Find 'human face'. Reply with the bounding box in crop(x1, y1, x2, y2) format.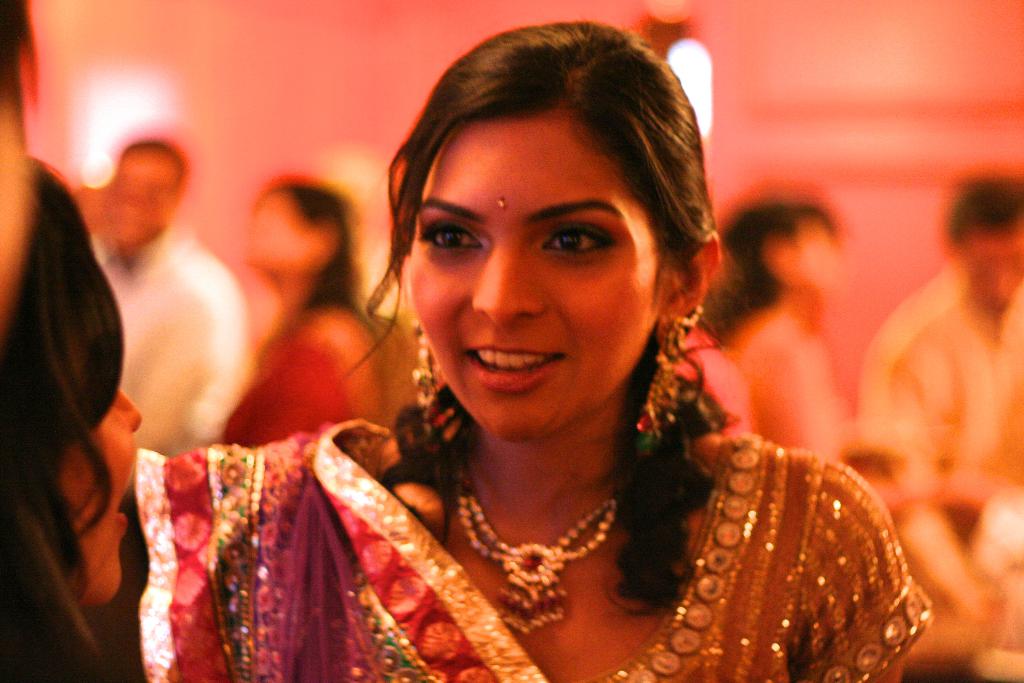
crop(796, 222, 842, 294).
